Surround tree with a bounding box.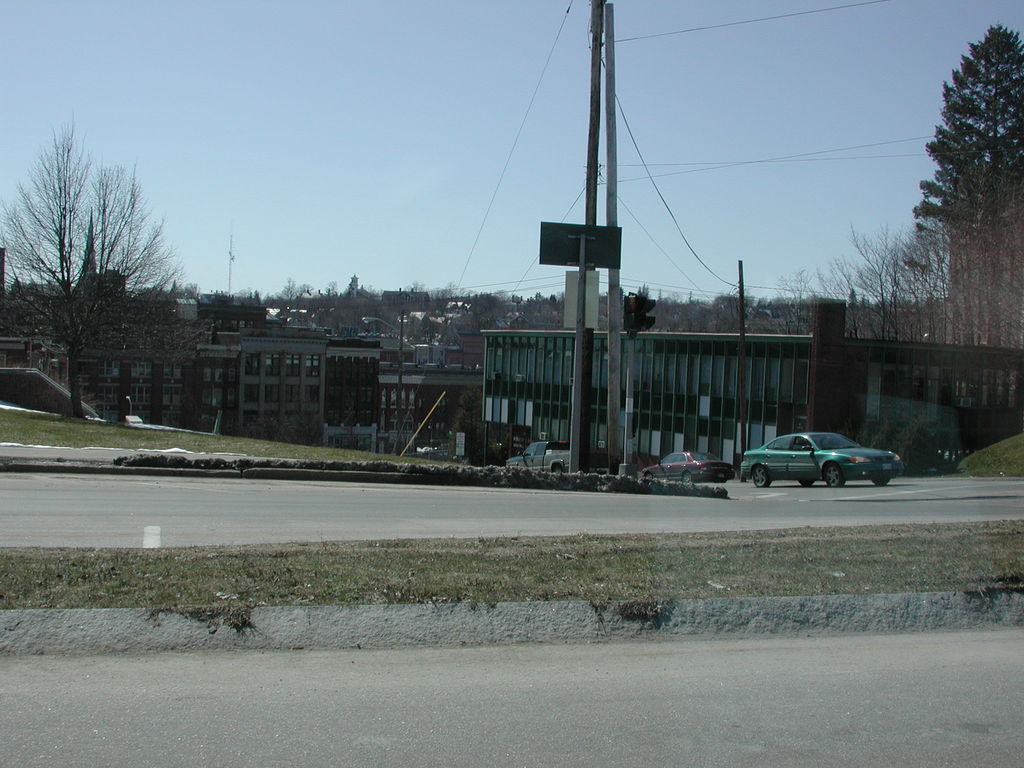
crop(26, 119, 188, 437).
